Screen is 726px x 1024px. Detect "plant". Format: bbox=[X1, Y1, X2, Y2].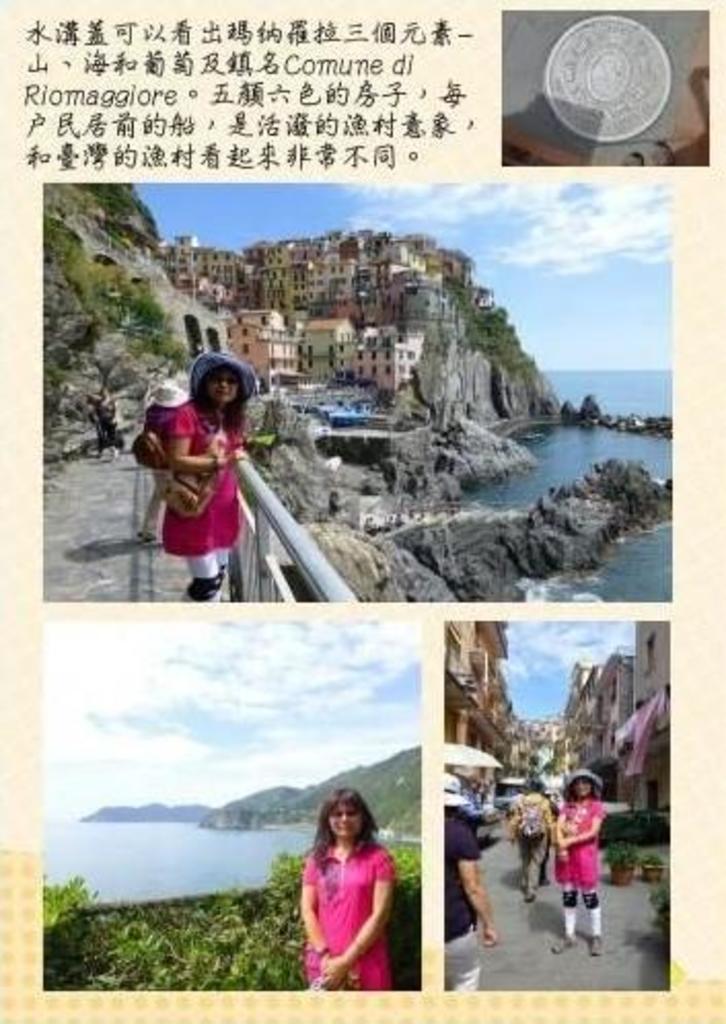
bbox=[601, 841, 640, 870].
